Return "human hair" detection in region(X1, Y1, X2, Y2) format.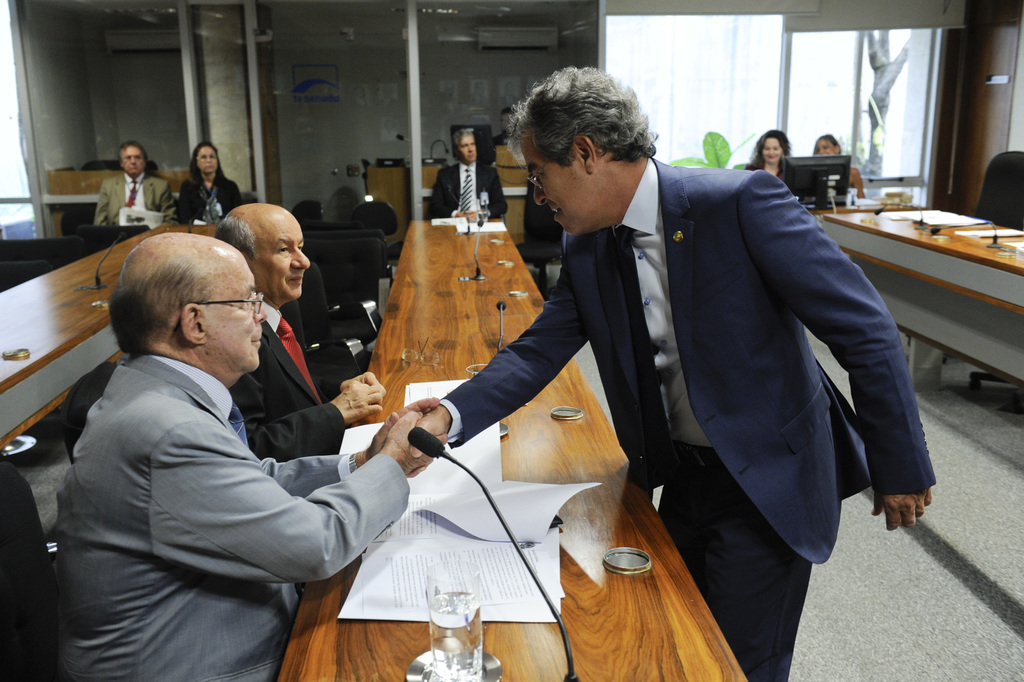
region(90, 226, 237, 366).
